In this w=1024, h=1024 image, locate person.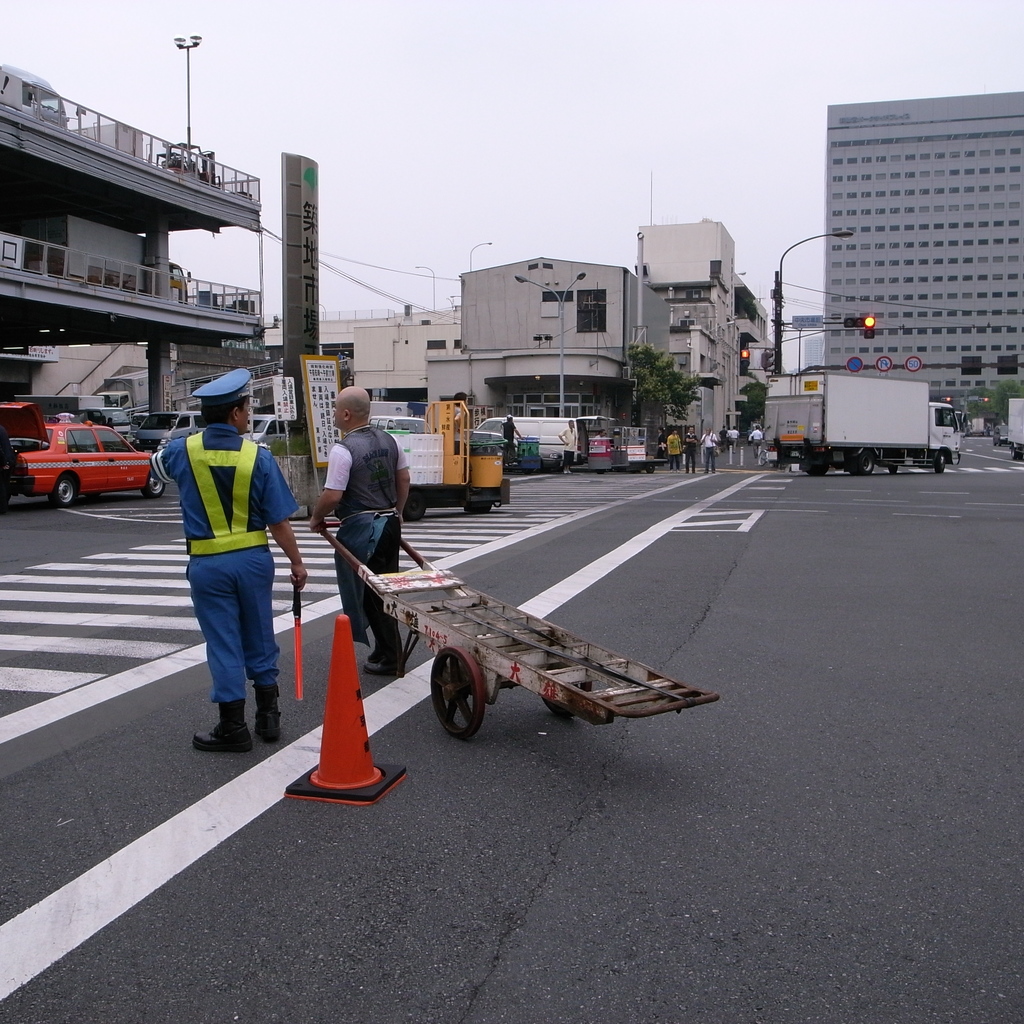
Bounding box: [left=598, top=430, right=612, bottom=441].
